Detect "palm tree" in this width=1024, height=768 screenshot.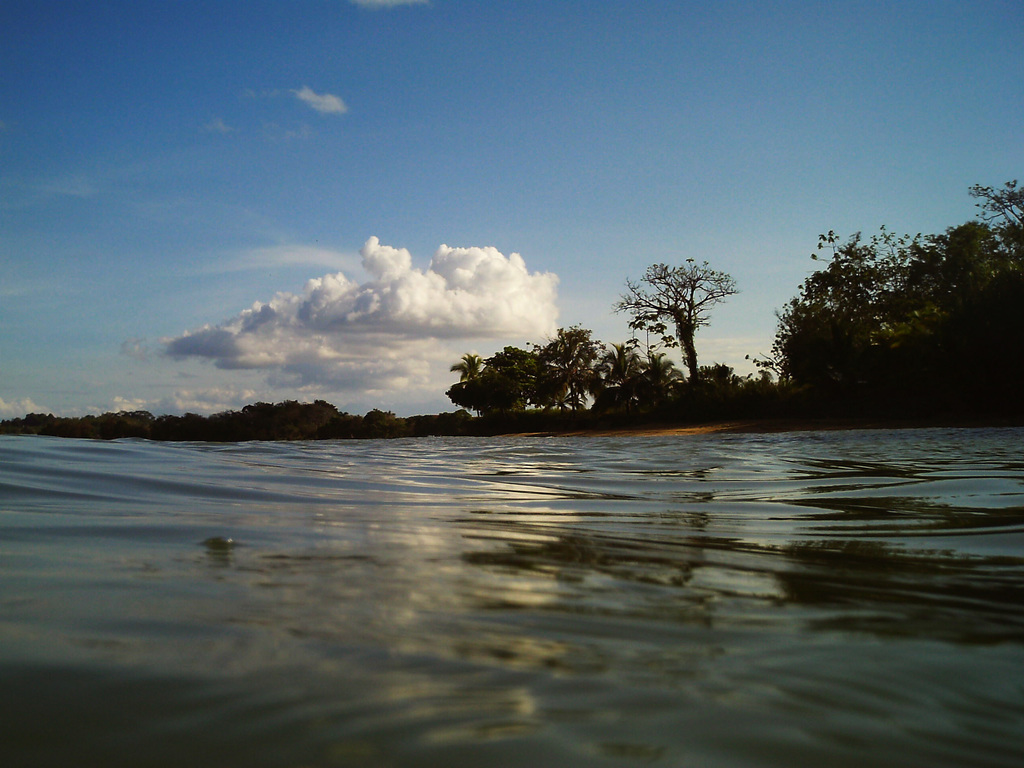
Detection: box(683, 369, 742, 417).
